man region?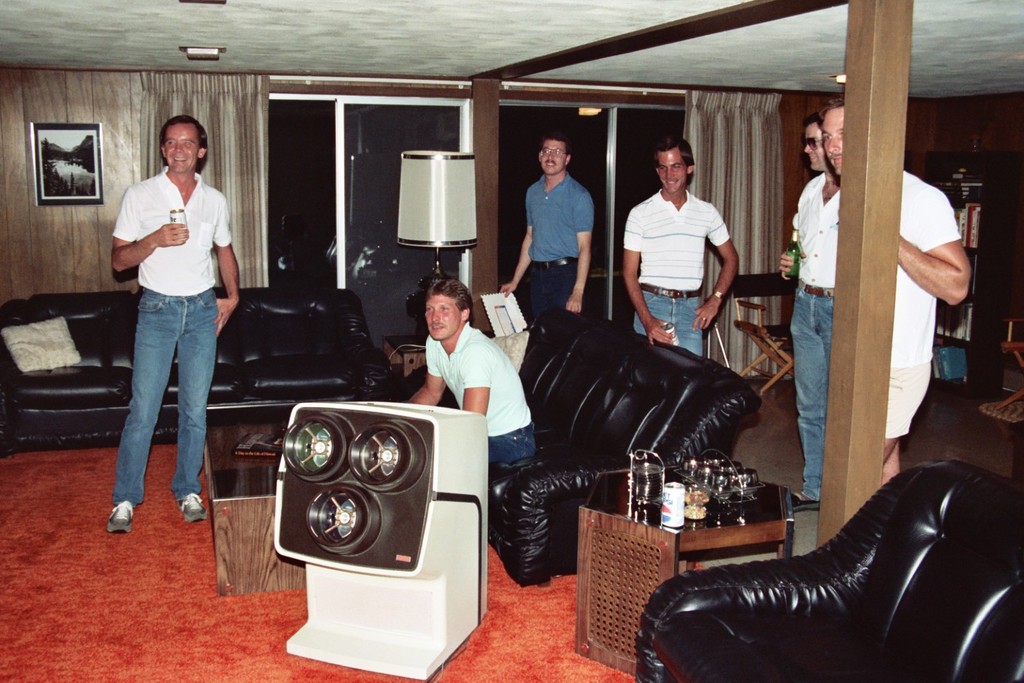
822,94,973,485
